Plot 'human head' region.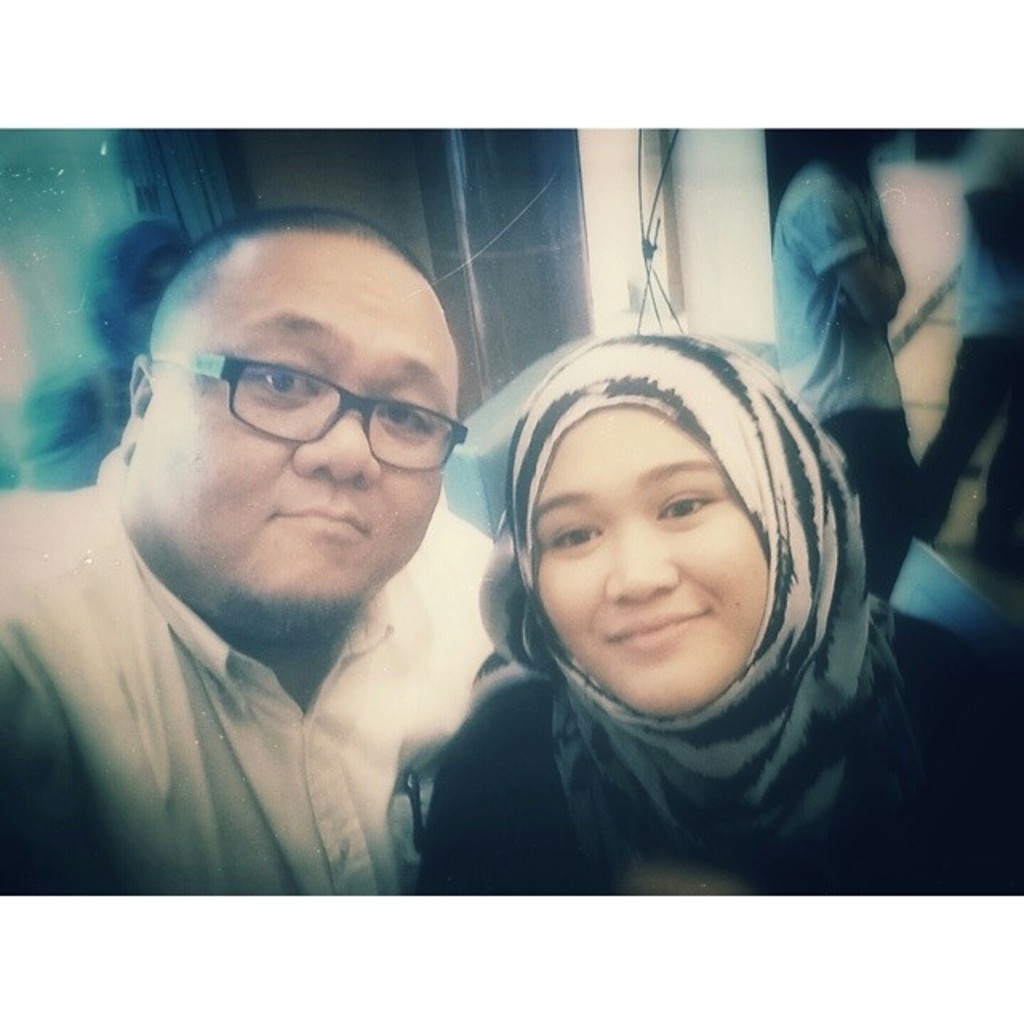
Plotted at {"x1": 120, "y1": 208, "x2": 466, "y2": 634}.
